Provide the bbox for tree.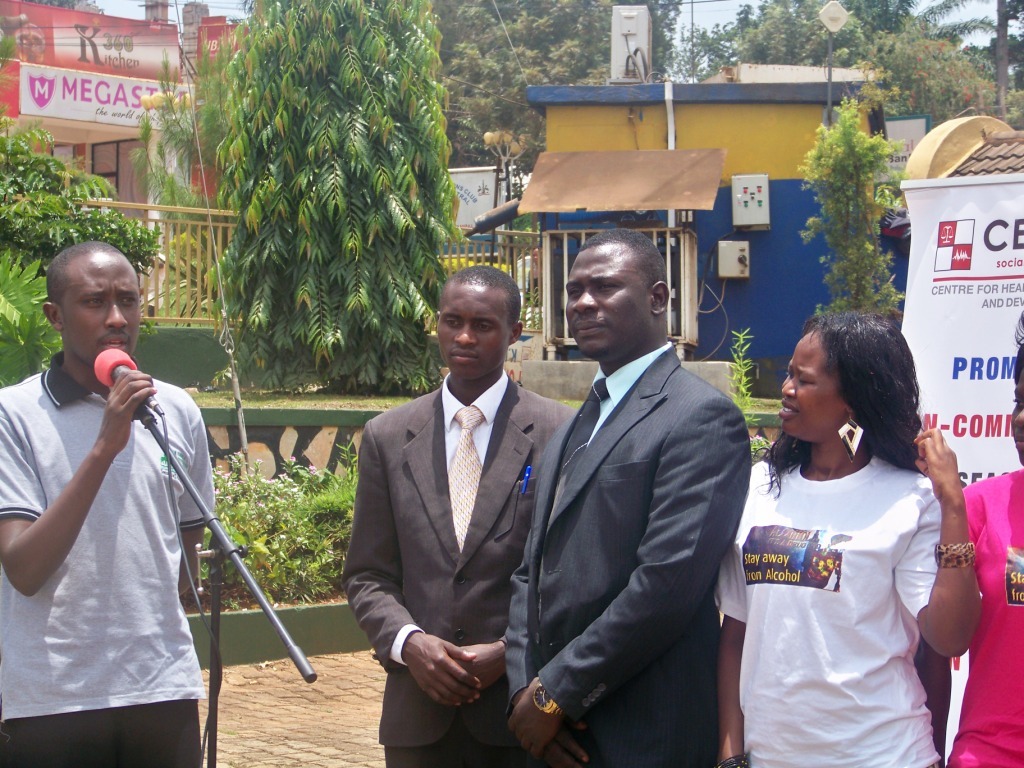
box=[865, 14, 1008, 121].
